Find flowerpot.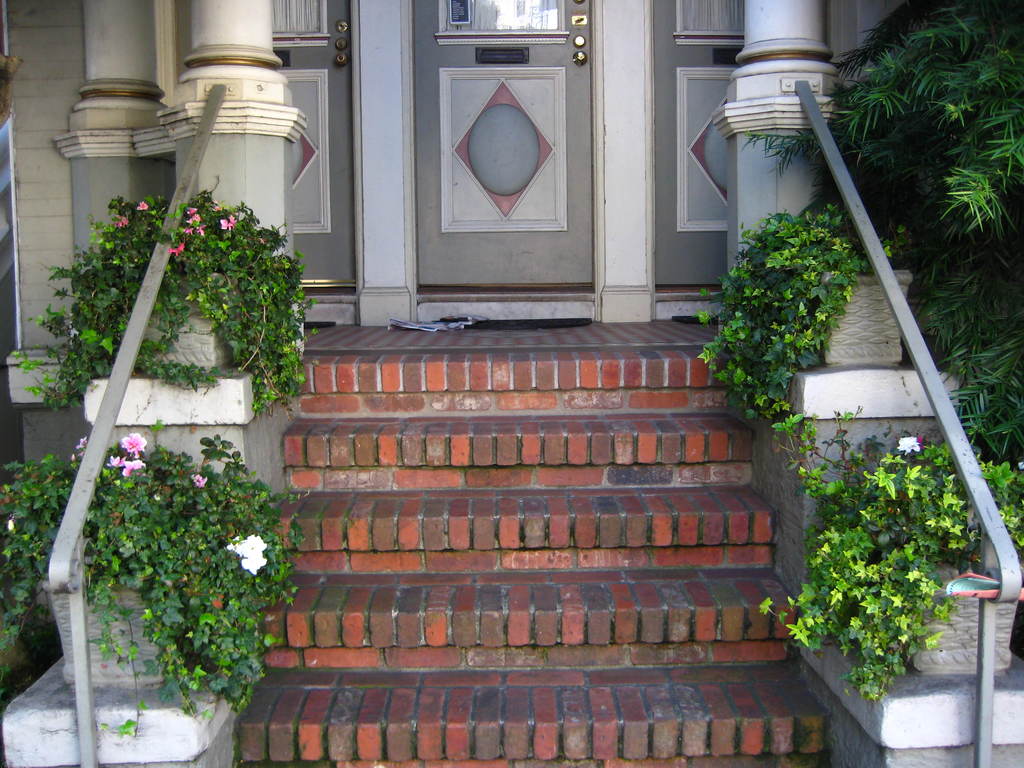
BBox(124, 273, 234, 365).
